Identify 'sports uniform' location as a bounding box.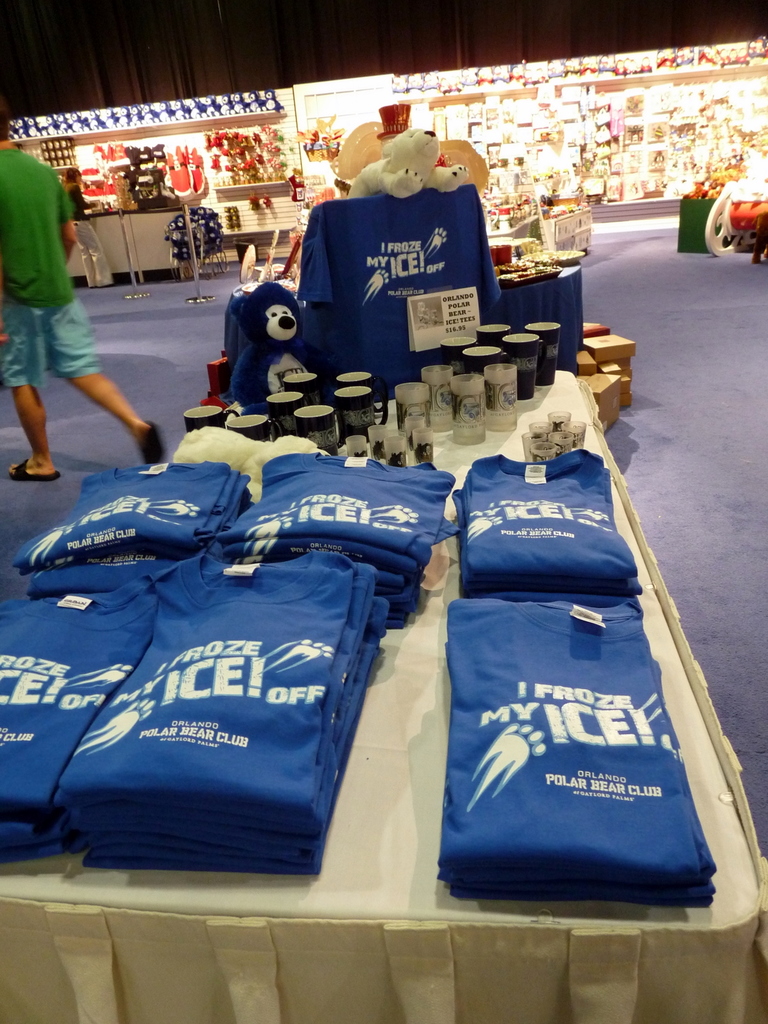
box(51, 536, 406, 862).
